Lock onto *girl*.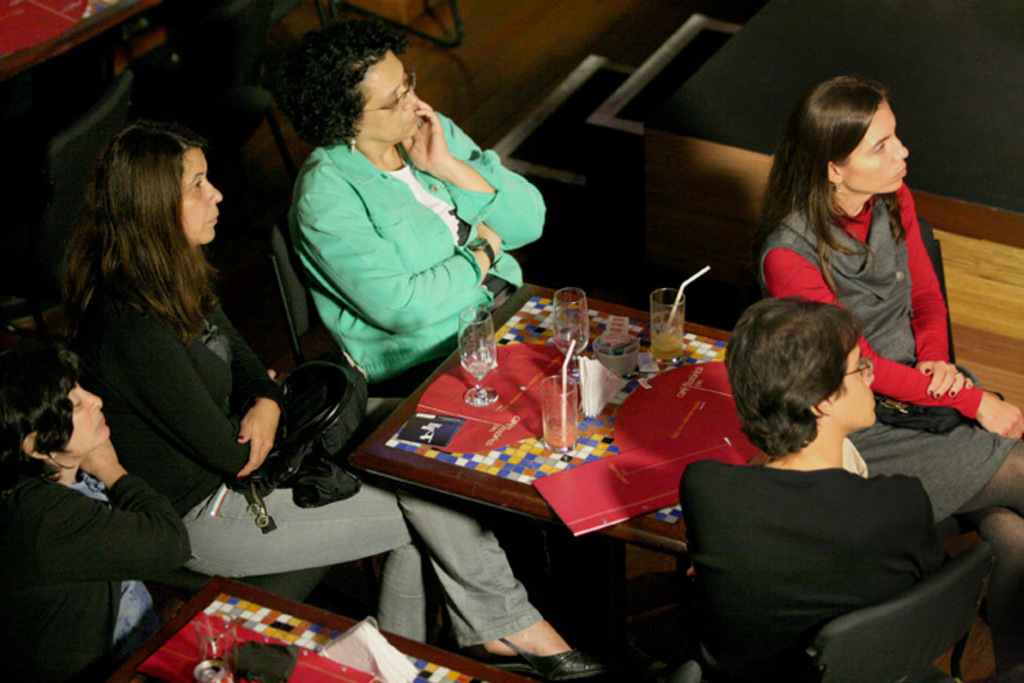
Locked: region(60, 122, 597, 682).
